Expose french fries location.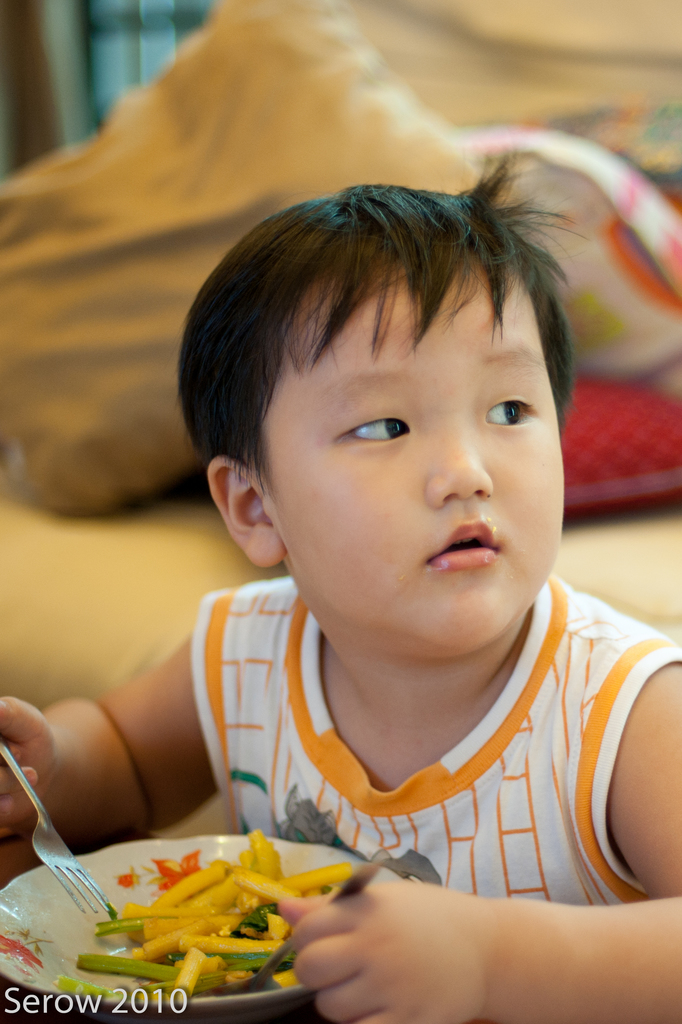
Exposed at 131:910:236:963.
